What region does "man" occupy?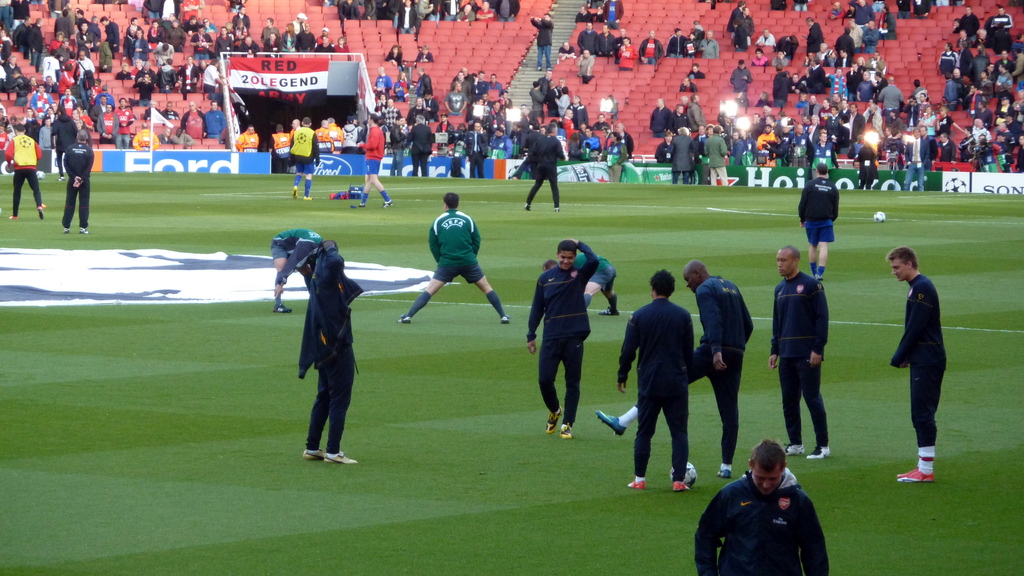
left=287, top=14, right=307, bottom=49.
